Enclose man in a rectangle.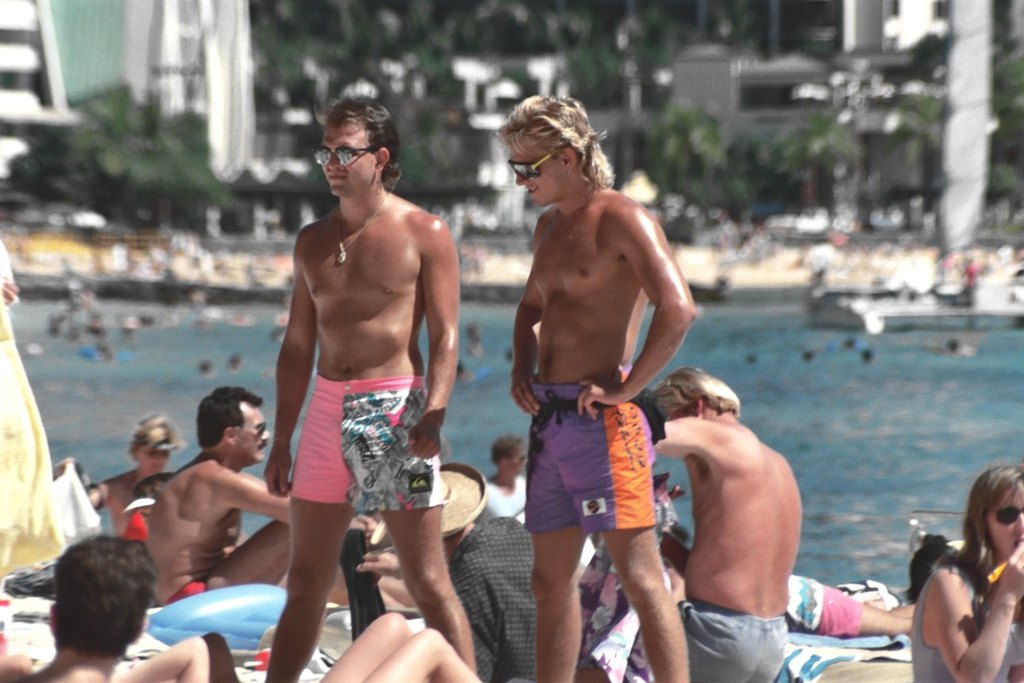
bbox(479, 431, 539, 522).
